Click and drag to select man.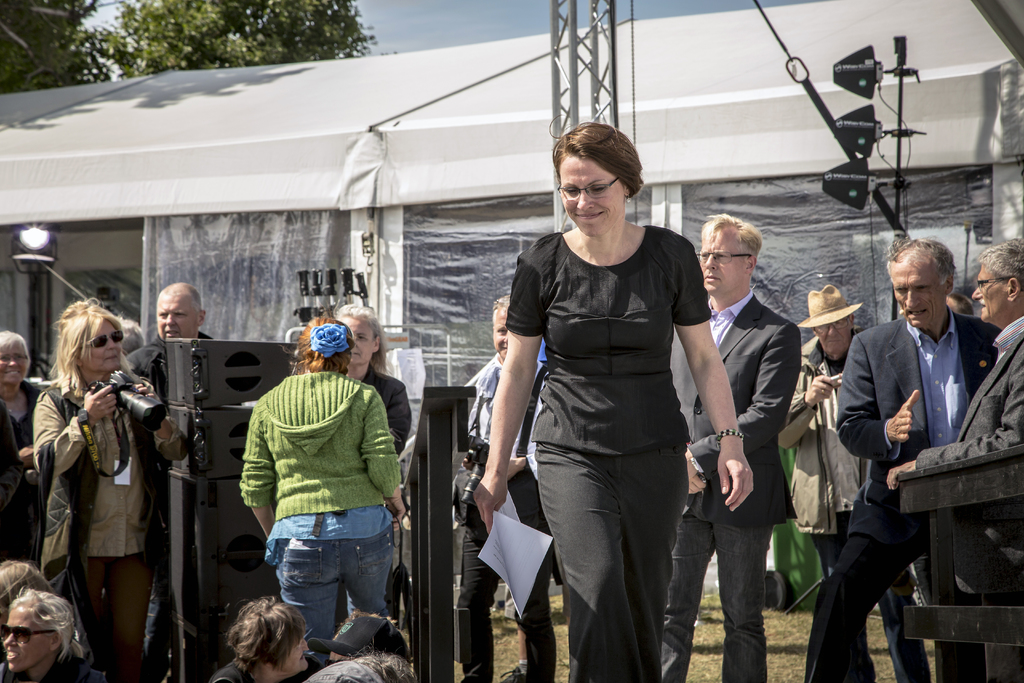
Selection: rect(887, 239, 1023, 682).
